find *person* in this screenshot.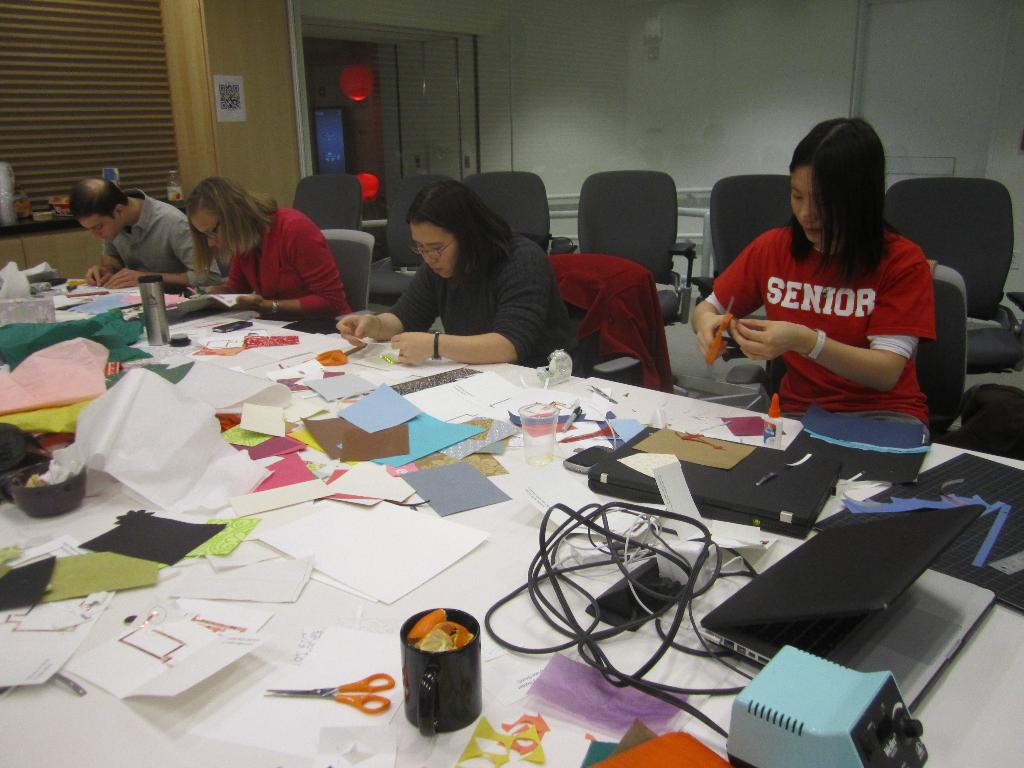
The bounding box for *person* is Rect(692, 114, 934, 449).
